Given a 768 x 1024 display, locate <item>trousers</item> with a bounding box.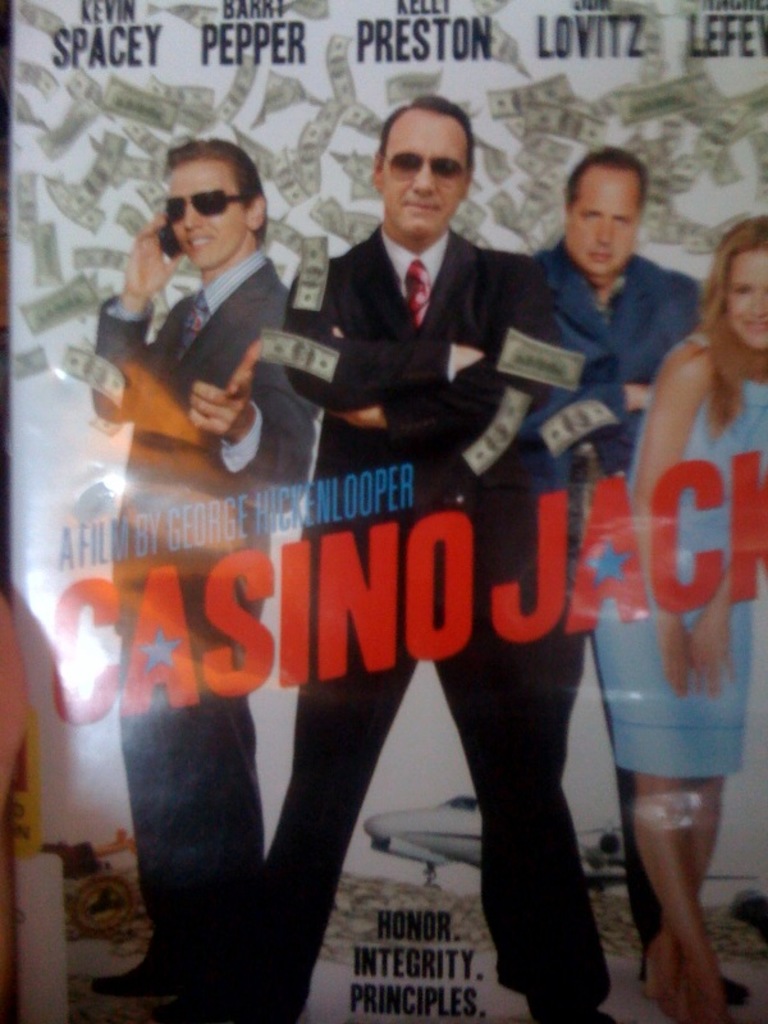
Located: [x1=526, y1=508, x2=667, y2=934].
